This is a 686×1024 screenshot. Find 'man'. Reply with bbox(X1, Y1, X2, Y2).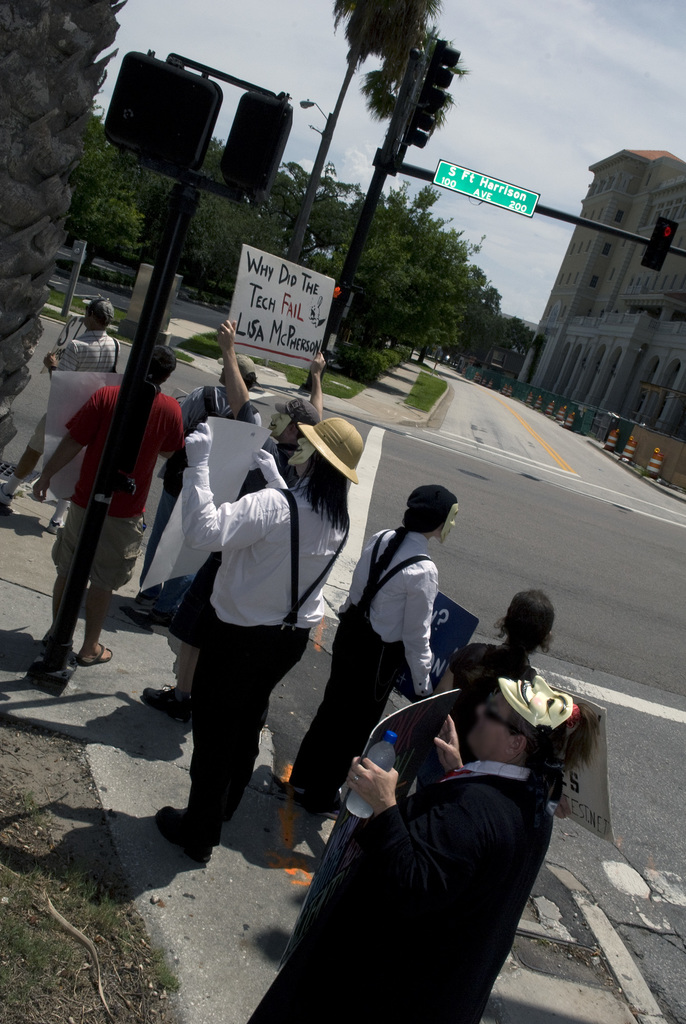
bbox(29, 338, 193, 665).
